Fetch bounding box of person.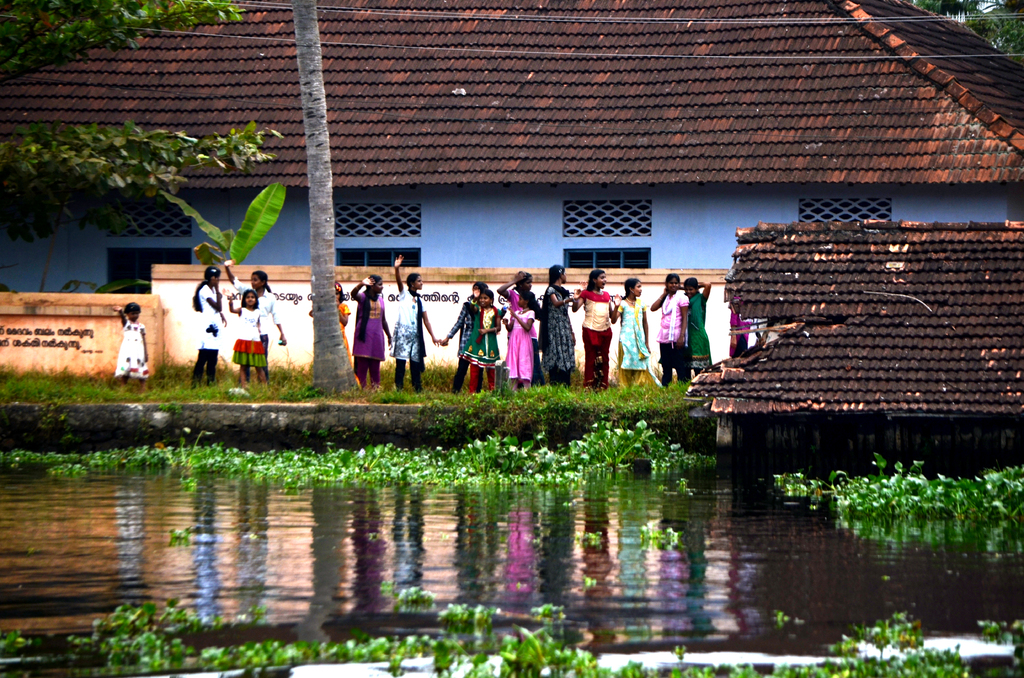
Bbox: bbox=[508, 289, 542, 403].
